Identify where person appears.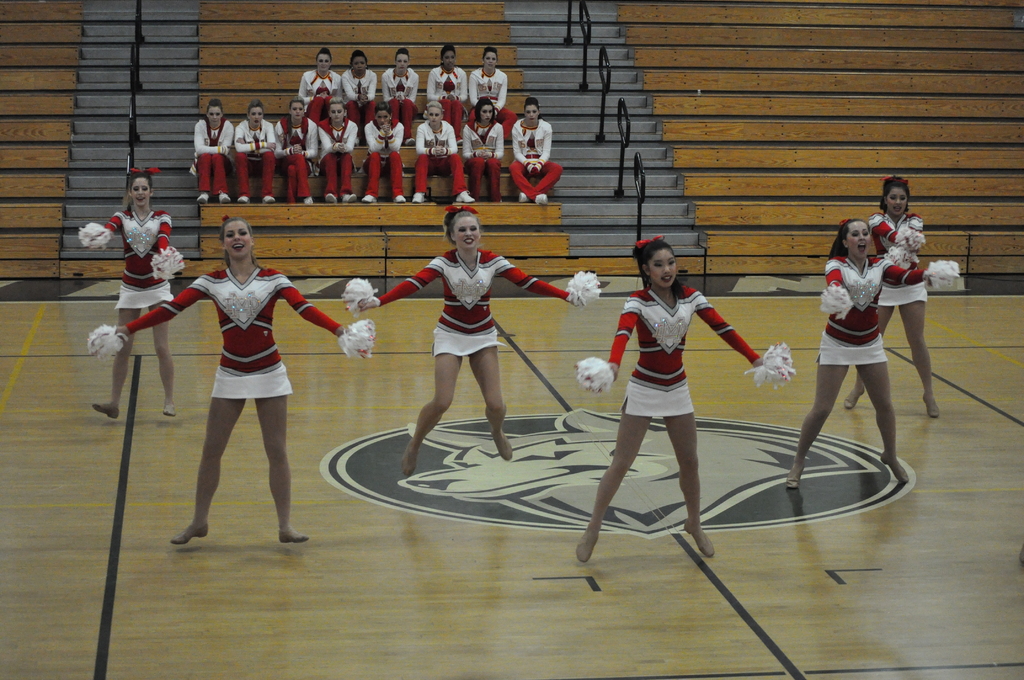
Appears at <box>379,45,419,147</box>.
